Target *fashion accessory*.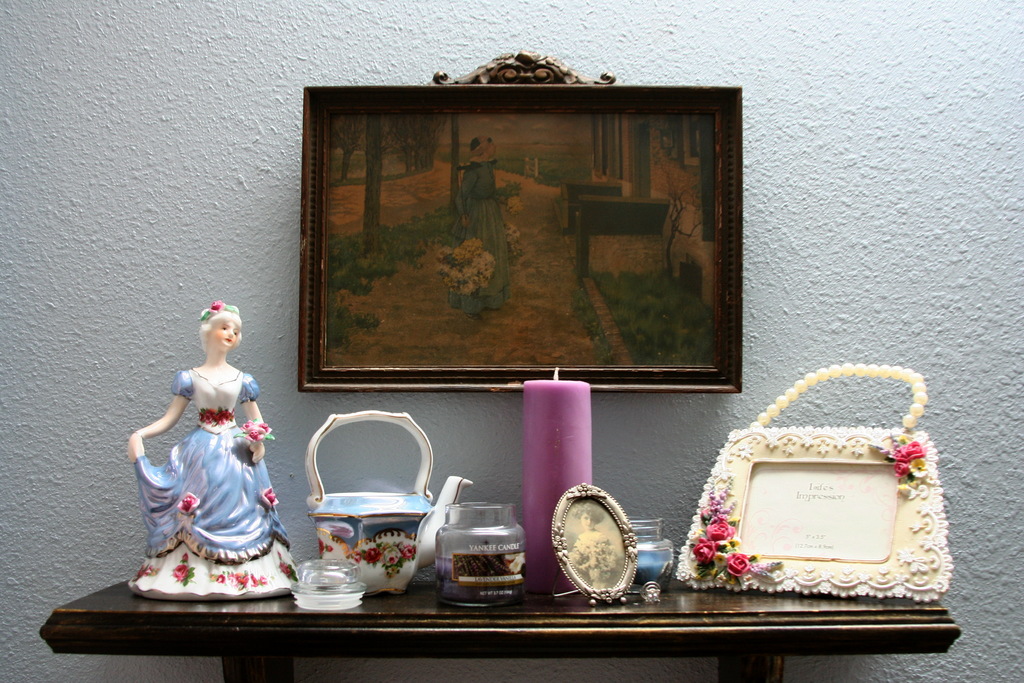
Target region: Rect(196, 304, 241, 327).
